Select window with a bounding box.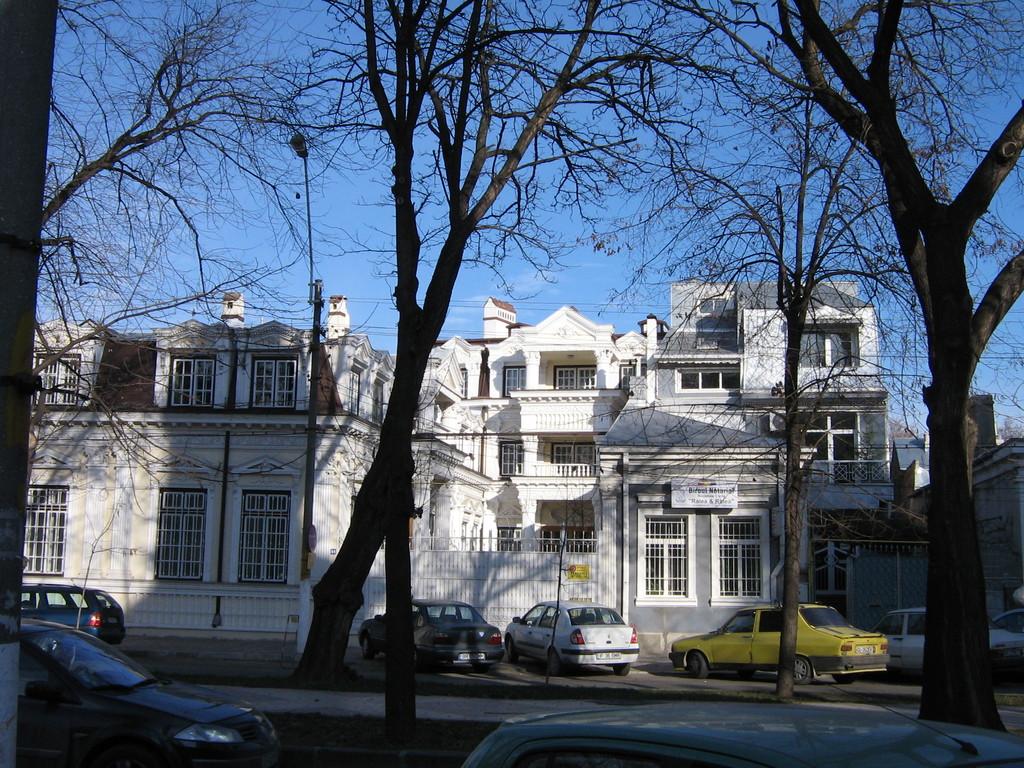
box=[680, 367, 735, 387].
